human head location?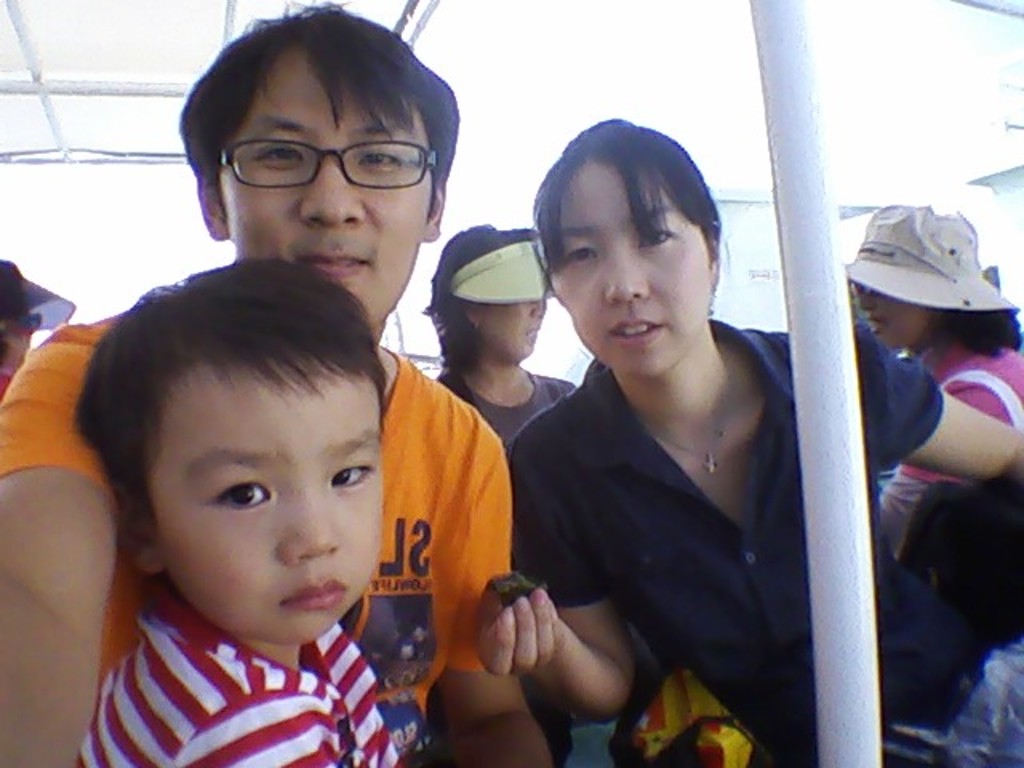
x1=182 y1=0 x2=459 y2=326
